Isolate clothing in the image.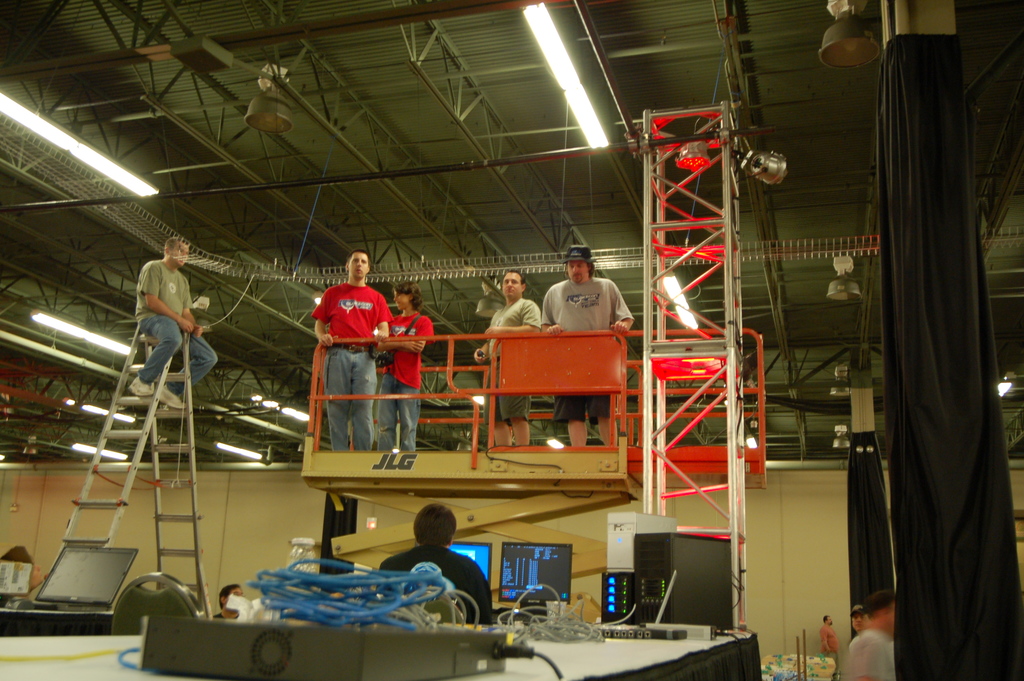
Isolated region: 533 272 632 426.
